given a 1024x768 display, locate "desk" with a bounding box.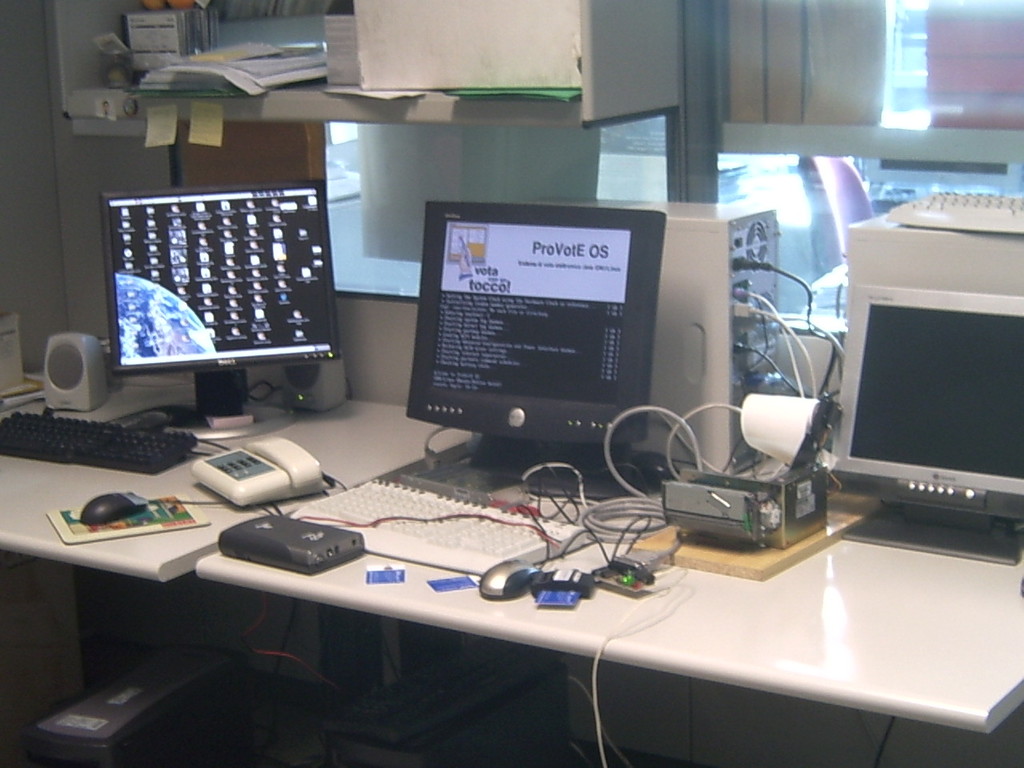
Located: rect(0, 378, 409, 745).
